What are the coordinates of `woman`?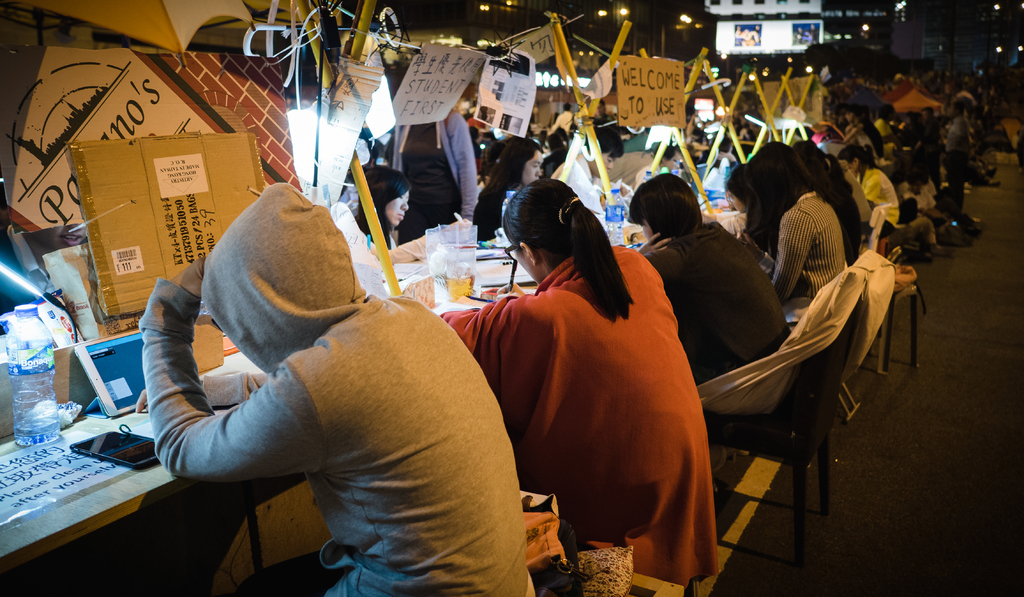
{"left": 728, "top": 163, "right": 778, "bottom": 255}.
